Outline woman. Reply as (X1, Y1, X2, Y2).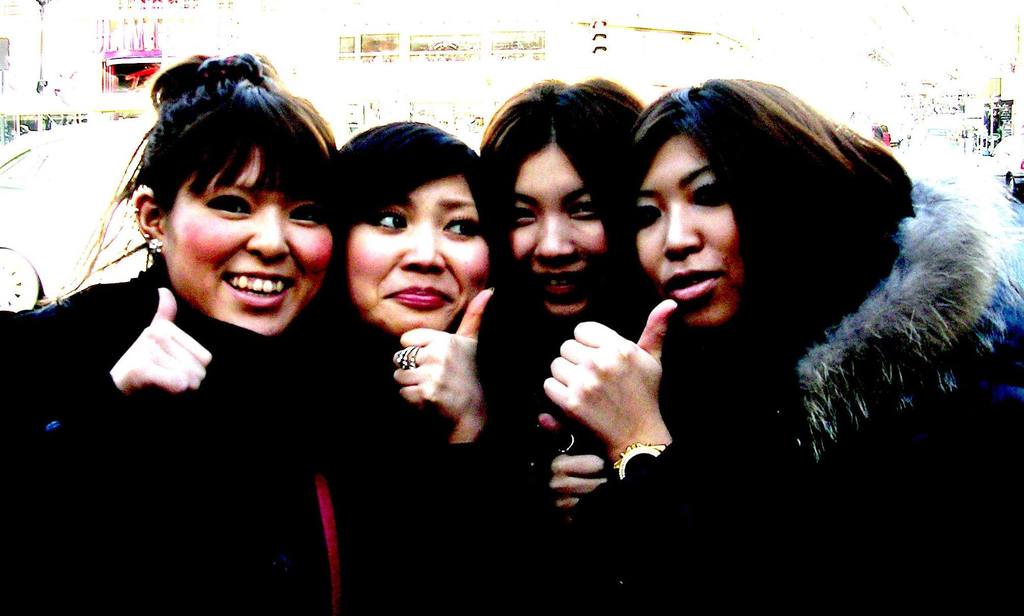
(524, 52, 1023, 615).
